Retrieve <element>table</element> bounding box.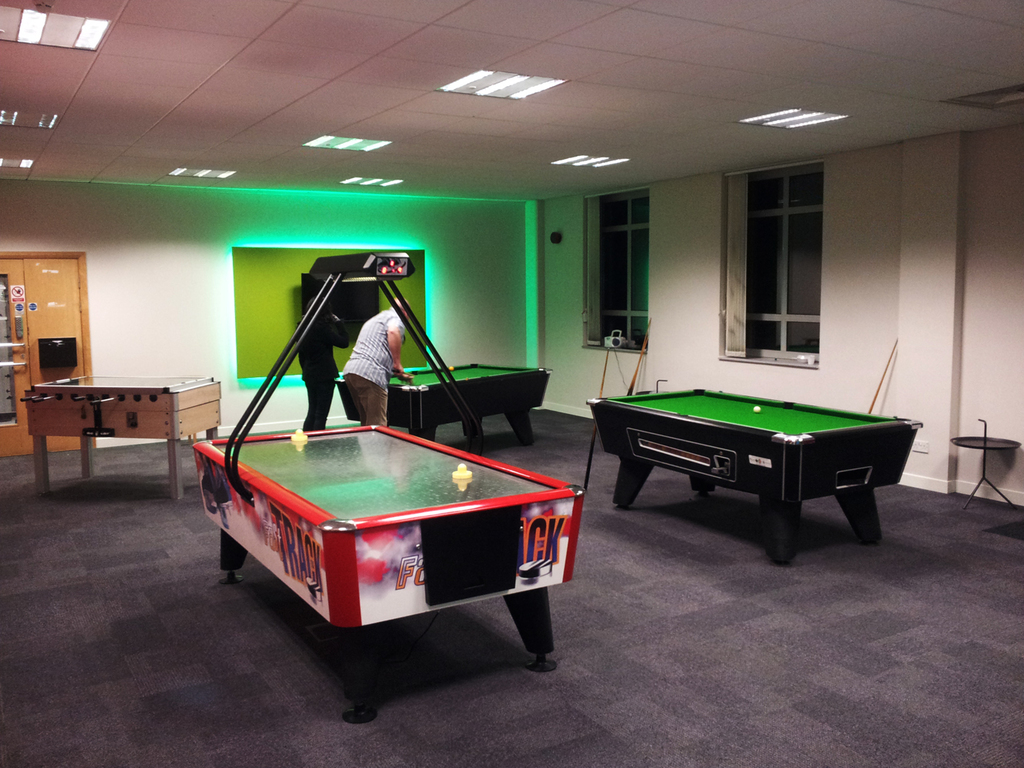
Bounding box: box(582, 401, 919, 550).
